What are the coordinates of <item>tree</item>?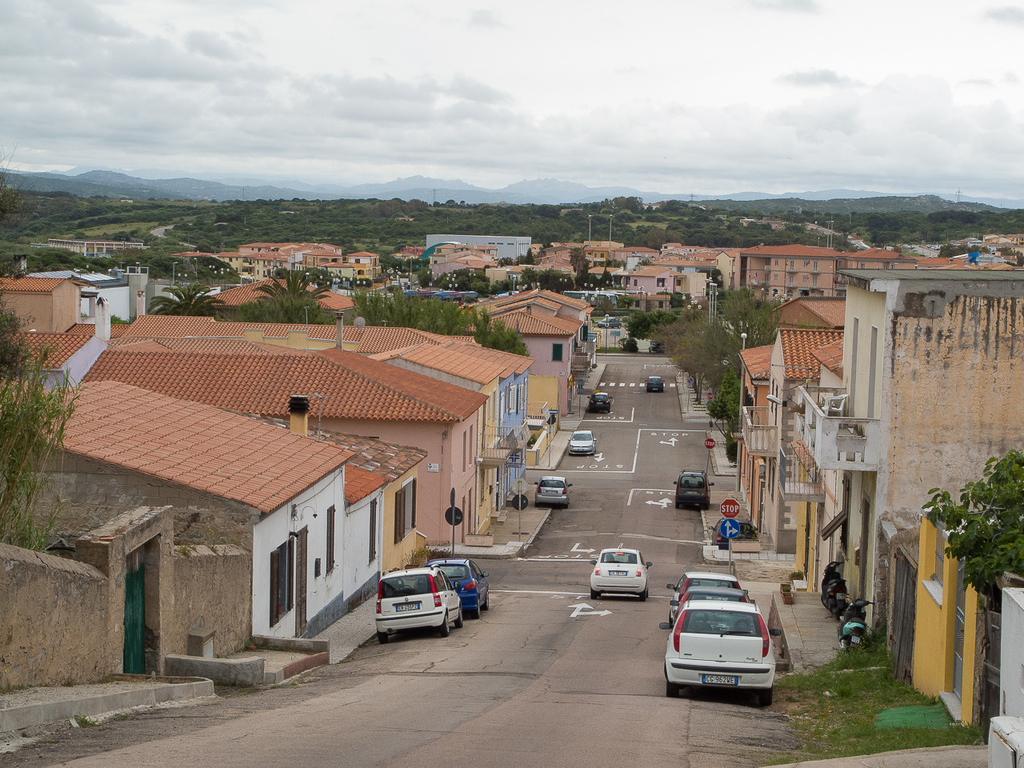
702/378/744/438.
